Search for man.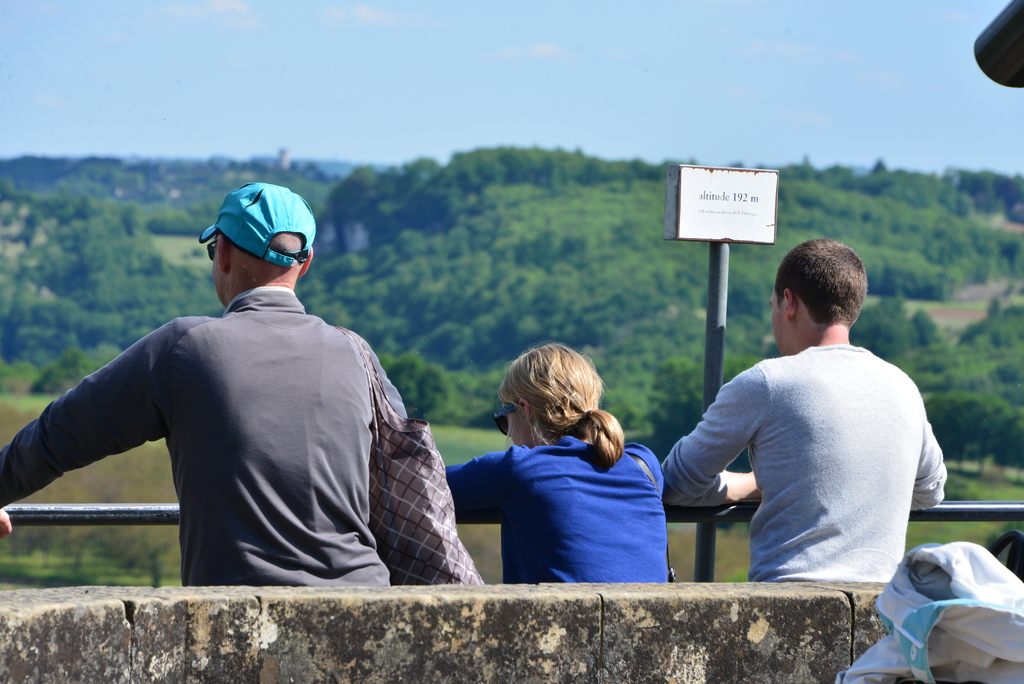
Found at locate(38, 180, 433, 596).
